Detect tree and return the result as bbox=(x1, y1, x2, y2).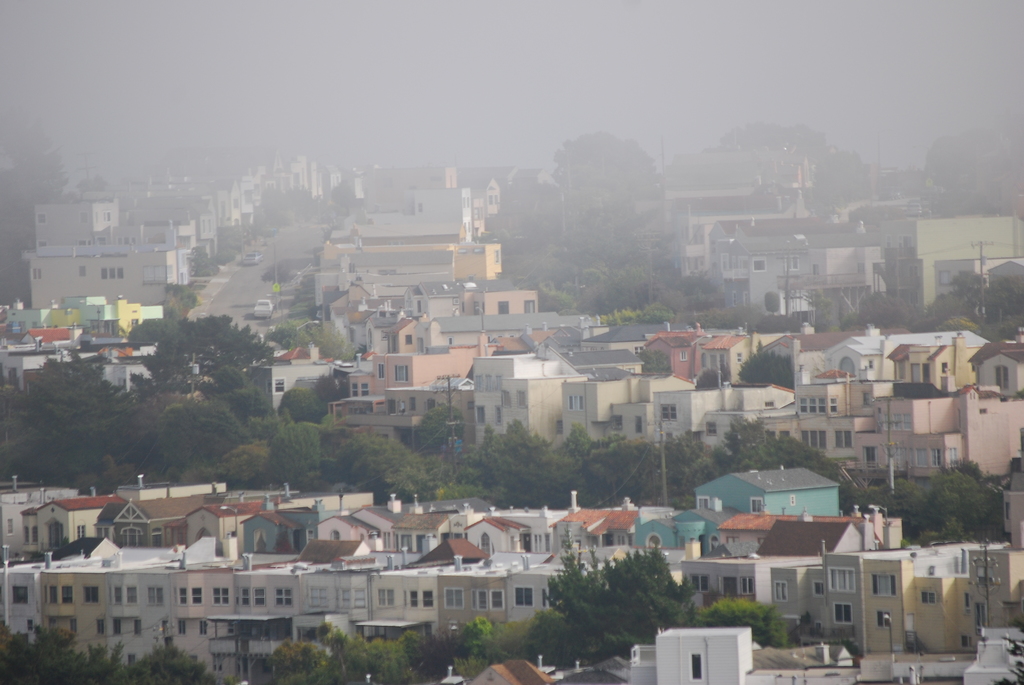
bbox=(477, 131, 737, 328).
